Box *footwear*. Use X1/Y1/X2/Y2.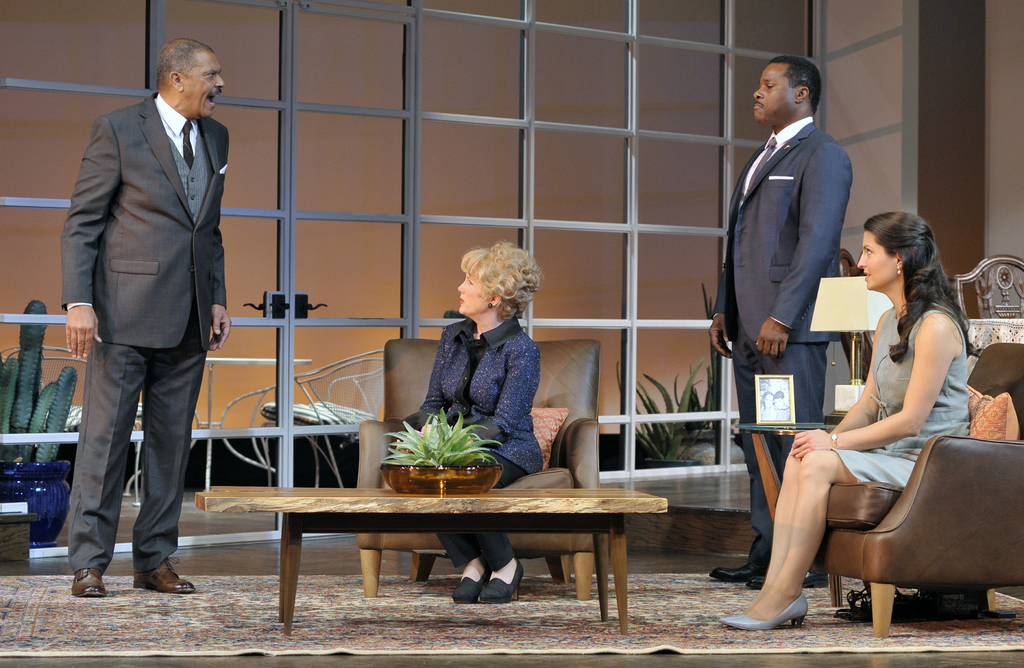
719/592/807/630.
